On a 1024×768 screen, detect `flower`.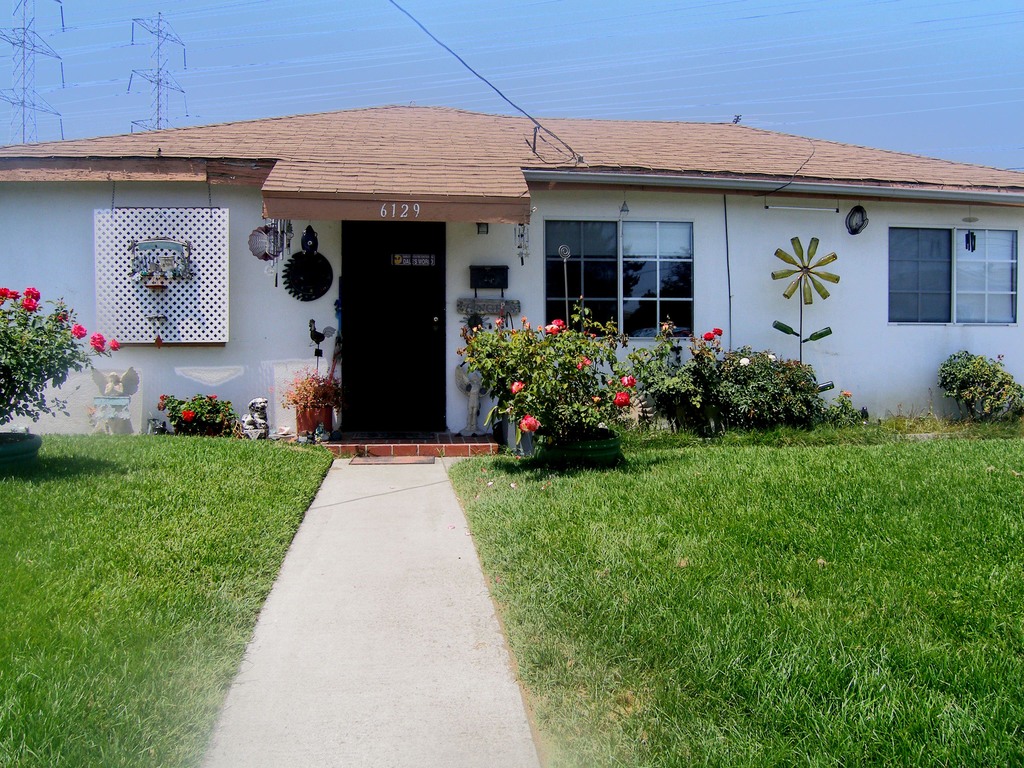
519 411 538 432.
